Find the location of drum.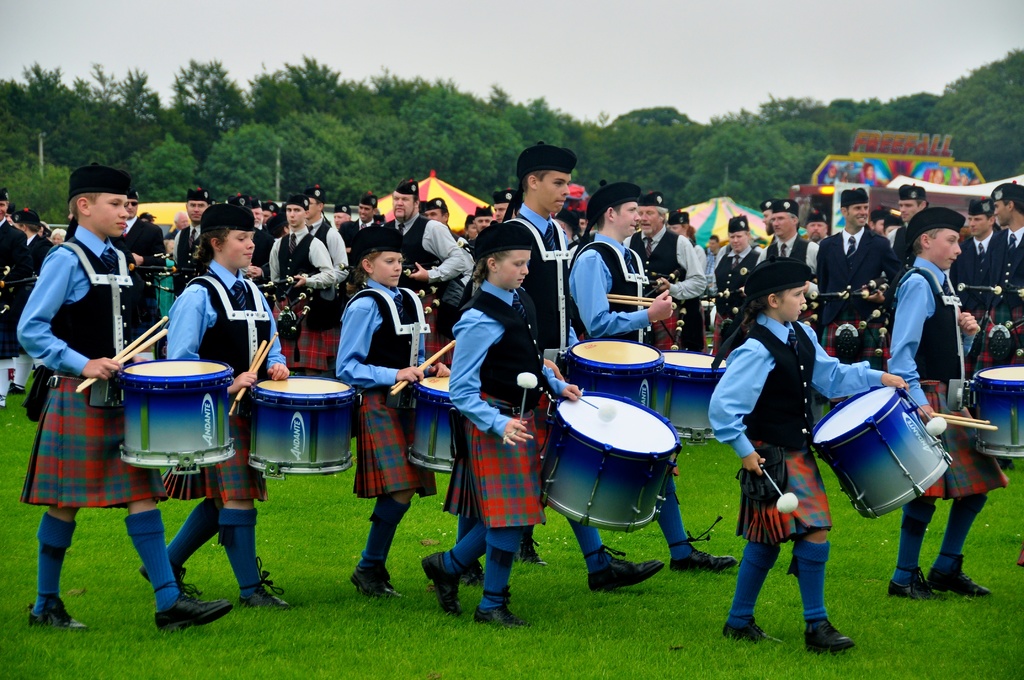
Location: (x1=557, y1=340, x2=665, y2=410).
